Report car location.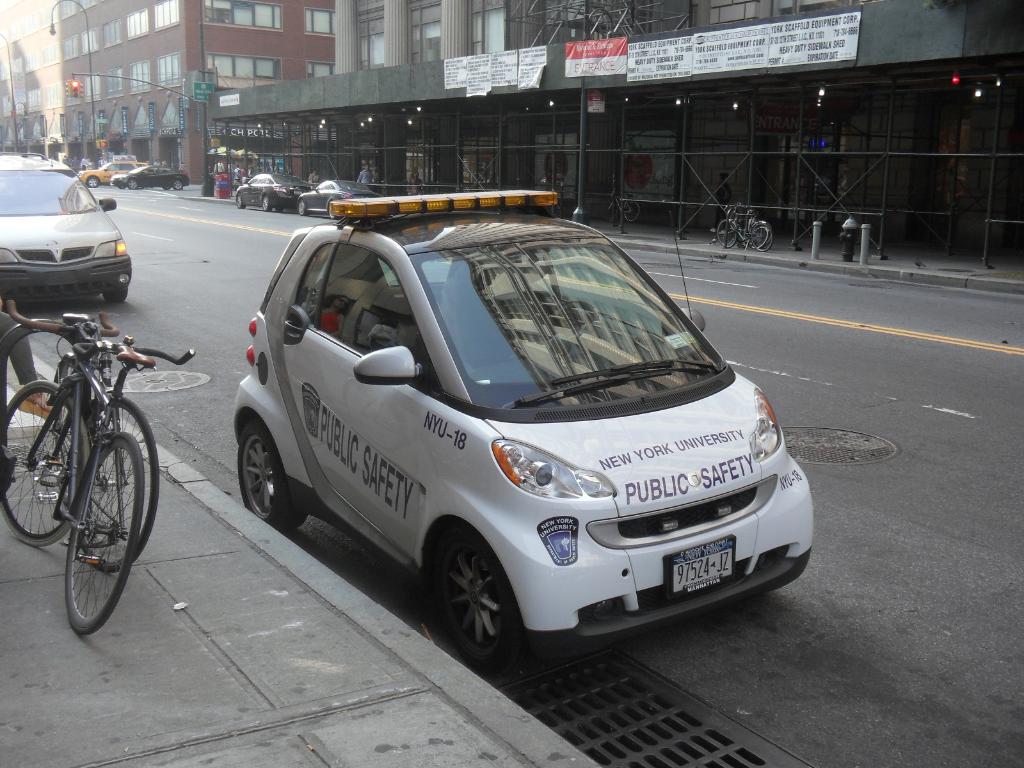
Report: [x1=229, y1=196, x2=828, y2=666].
